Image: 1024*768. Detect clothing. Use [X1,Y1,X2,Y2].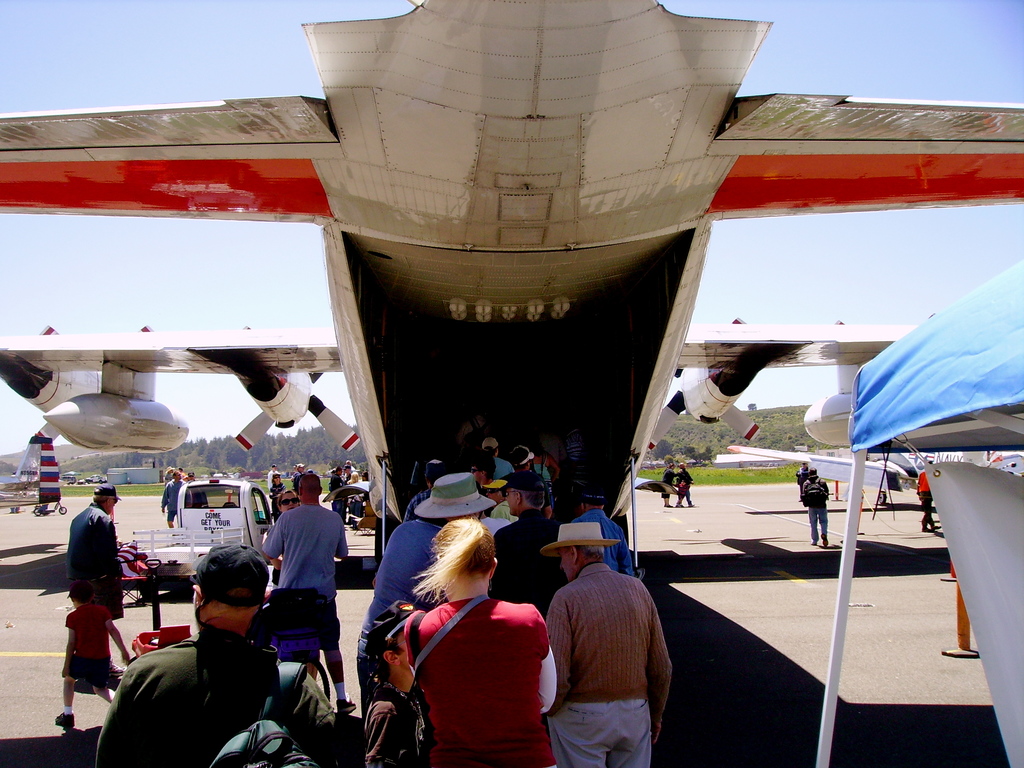
[261,492,355,634].
